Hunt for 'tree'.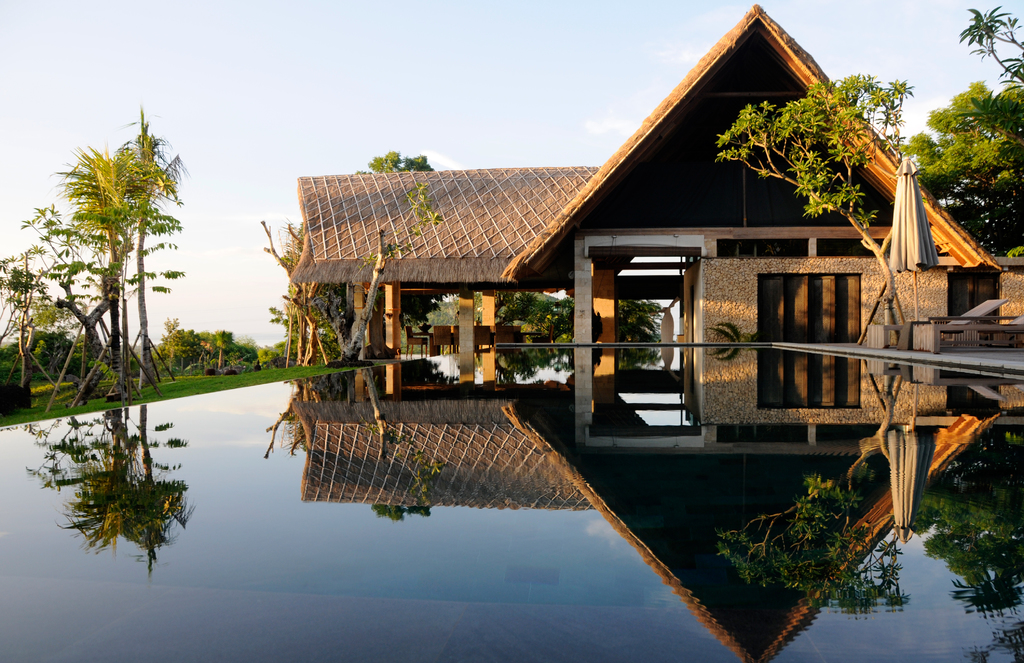
Hunted down at region(930, 88, 1023, 244).
